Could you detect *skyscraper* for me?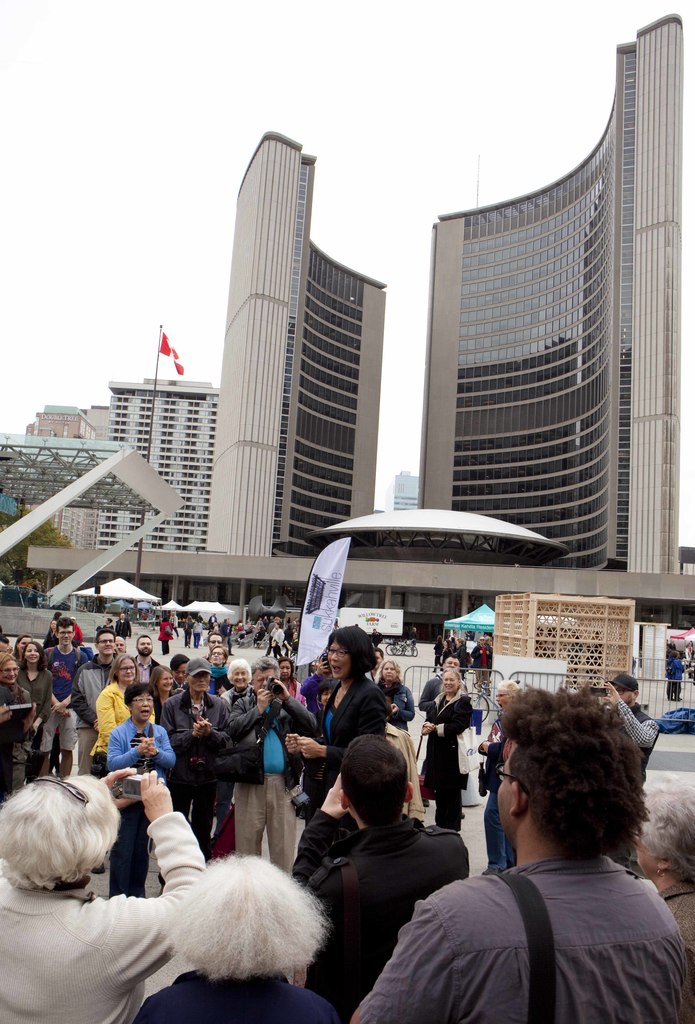
Detection result: crop(177, 125, 369, 556).
